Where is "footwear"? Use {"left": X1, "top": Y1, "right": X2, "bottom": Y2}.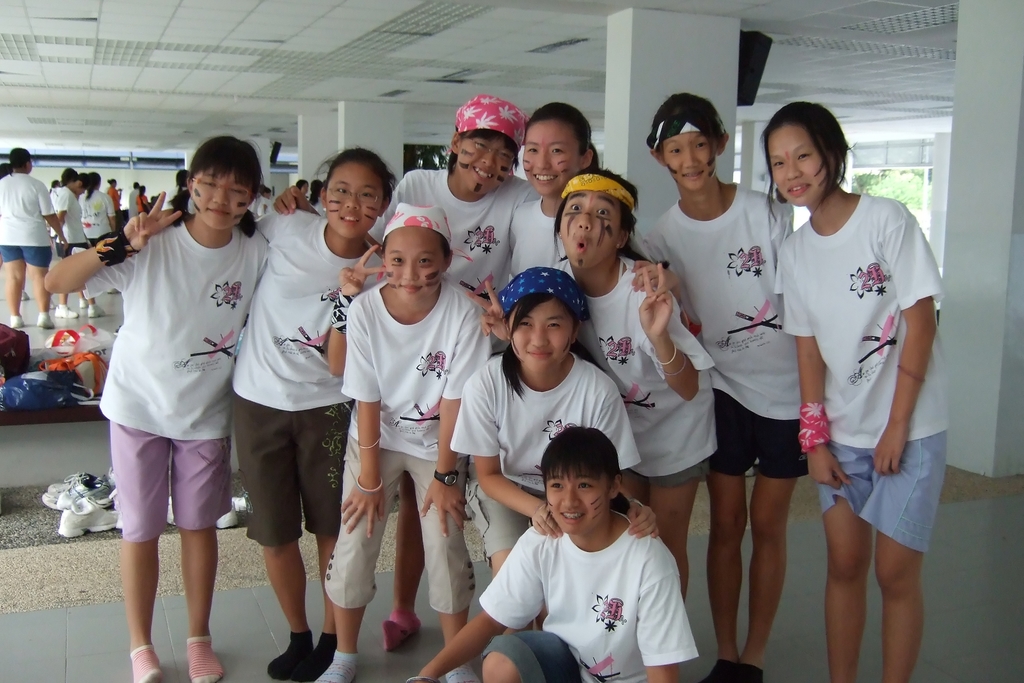
{"left": 109, "top": 283, "right": 127, "bottom": 295}.
